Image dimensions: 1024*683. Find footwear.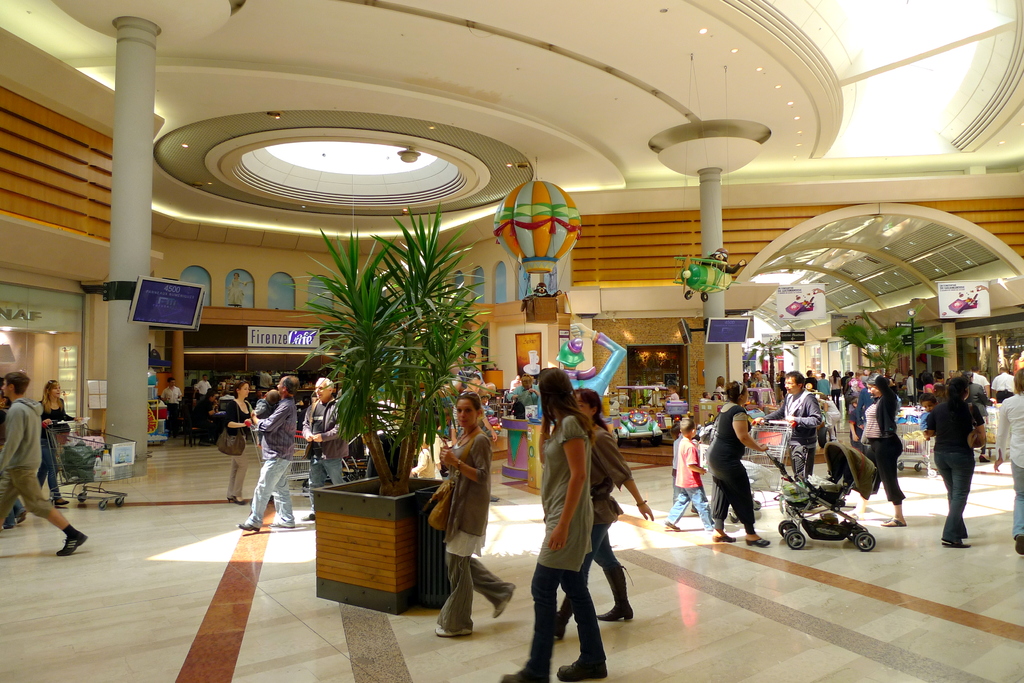
rect(940, 536, 975, 547).
